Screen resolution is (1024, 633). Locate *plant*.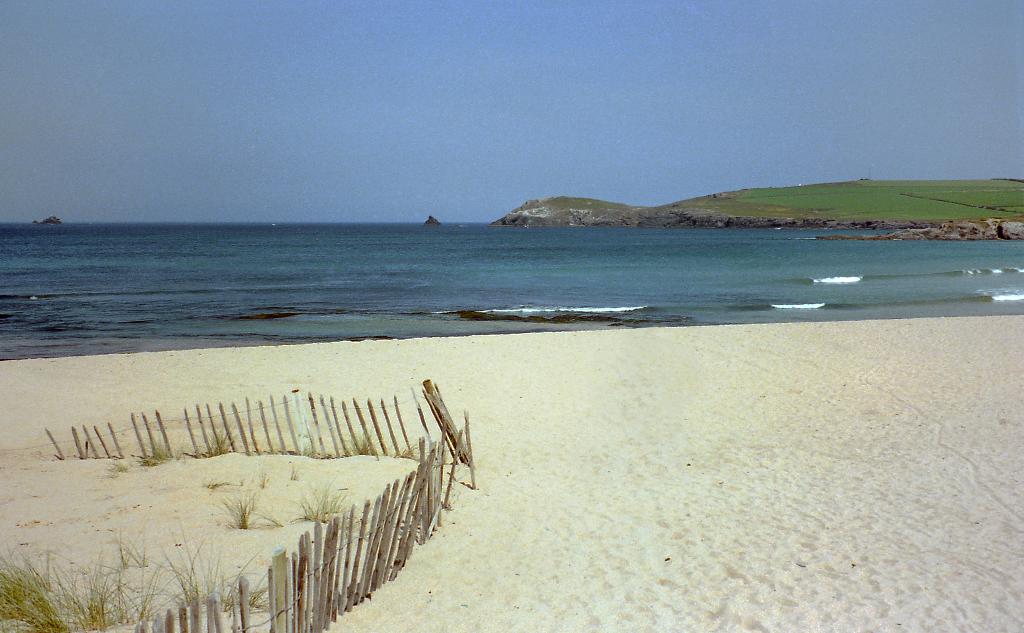
detection(291, 481, 365, 537).
